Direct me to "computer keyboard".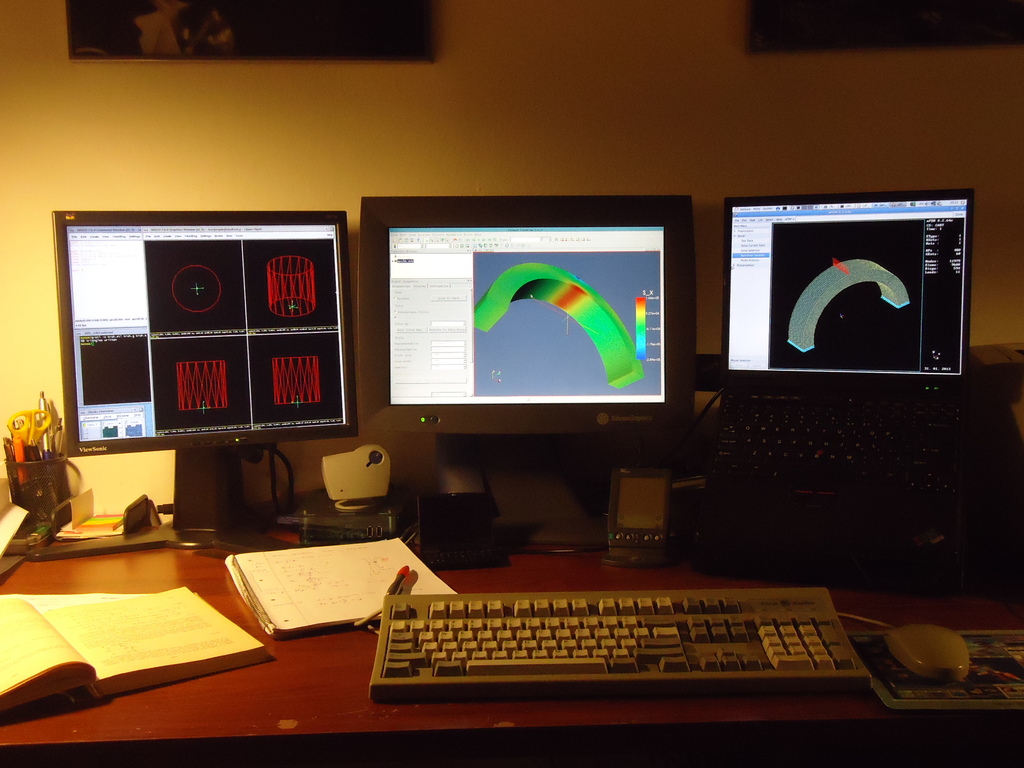
Direction: bbox=[365, 584, 874, 696].
